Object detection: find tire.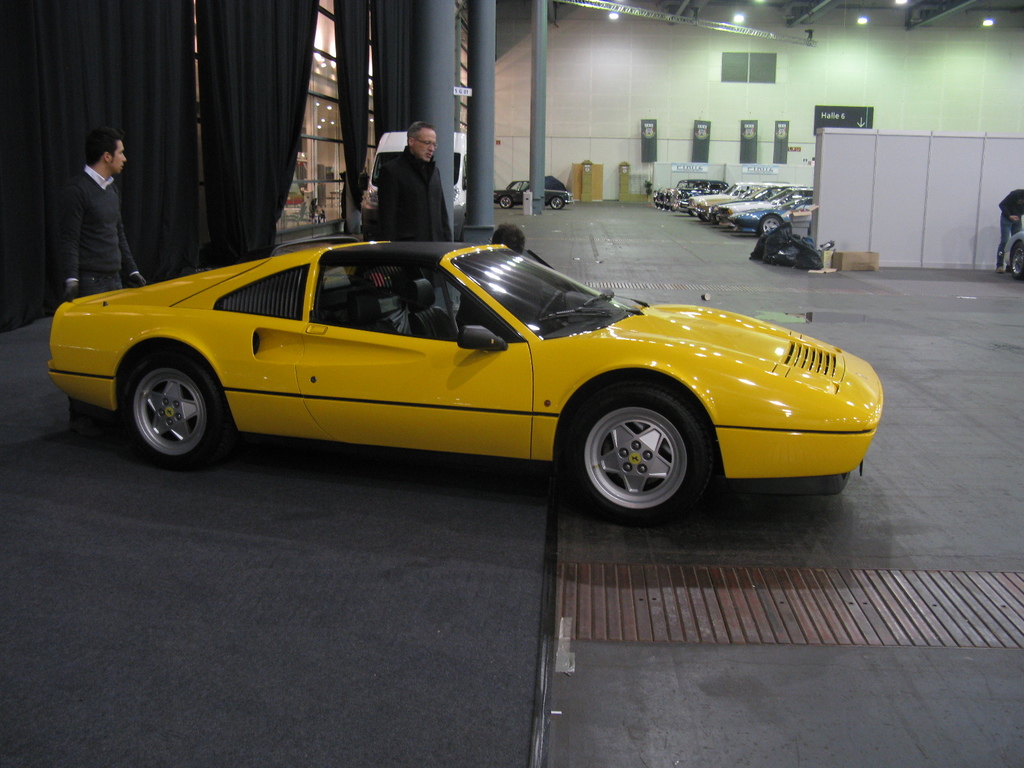
(759, 216, 785, 242).
